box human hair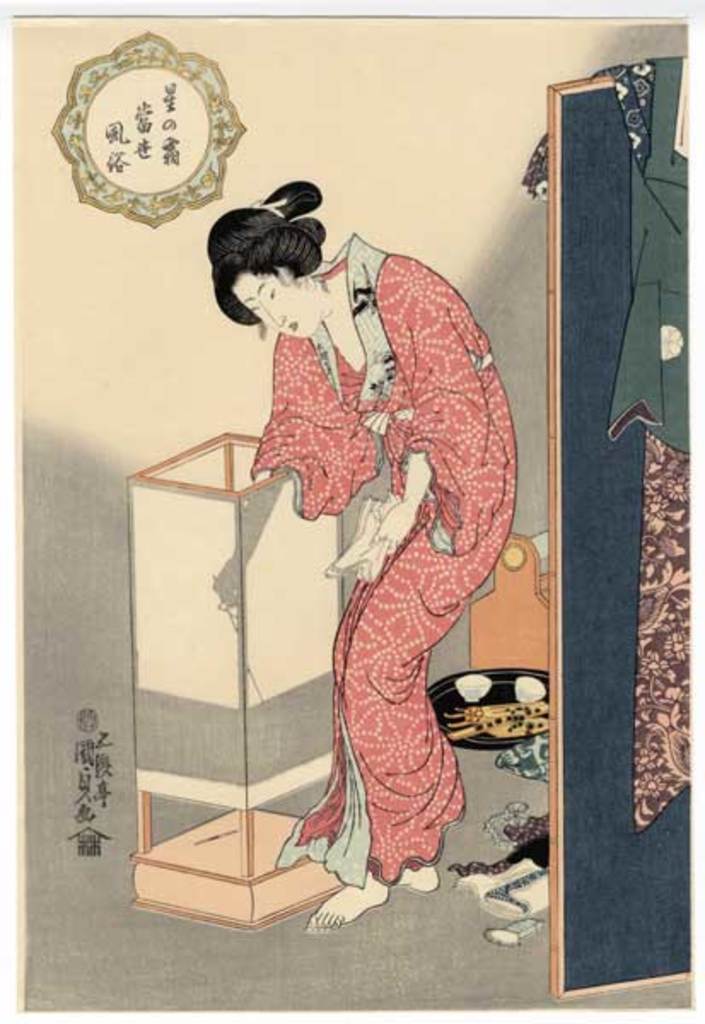
205/183/326/328
